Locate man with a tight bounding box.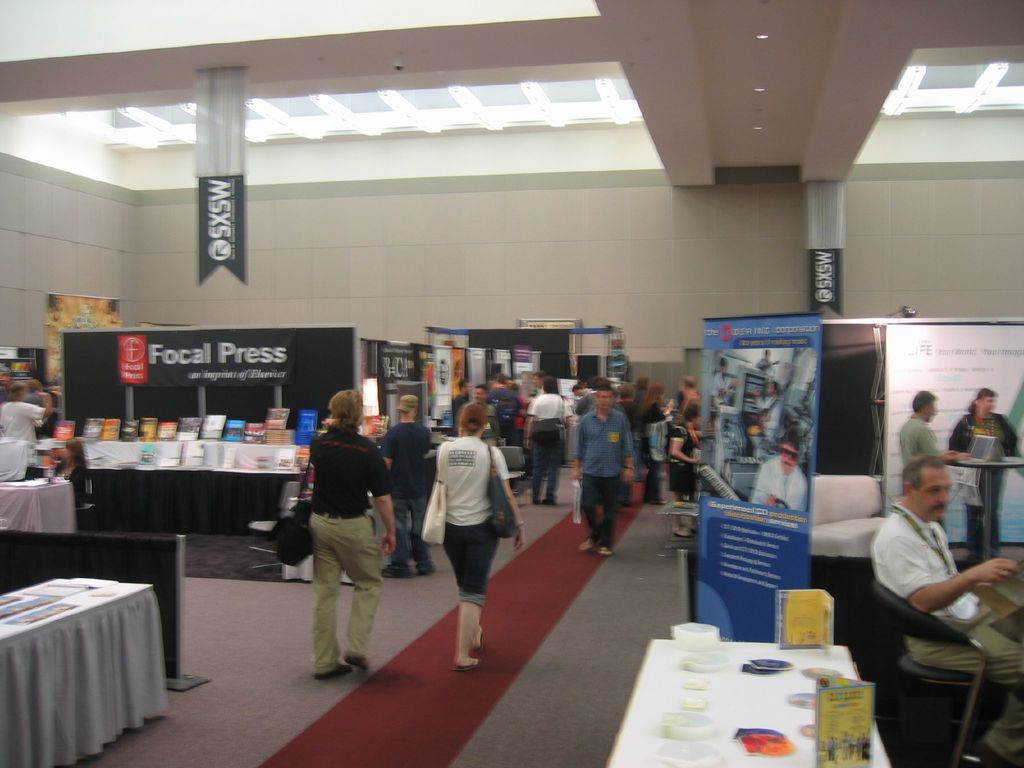
900:385:955:482.
